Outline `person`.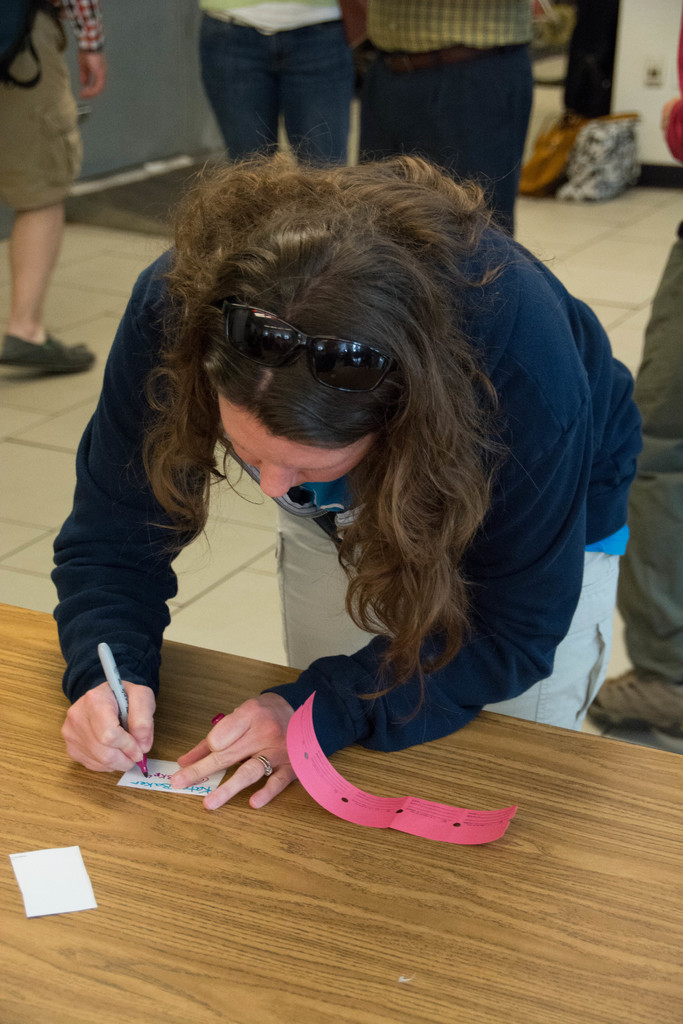
Outline: crop(363, 0, 535, 232).
